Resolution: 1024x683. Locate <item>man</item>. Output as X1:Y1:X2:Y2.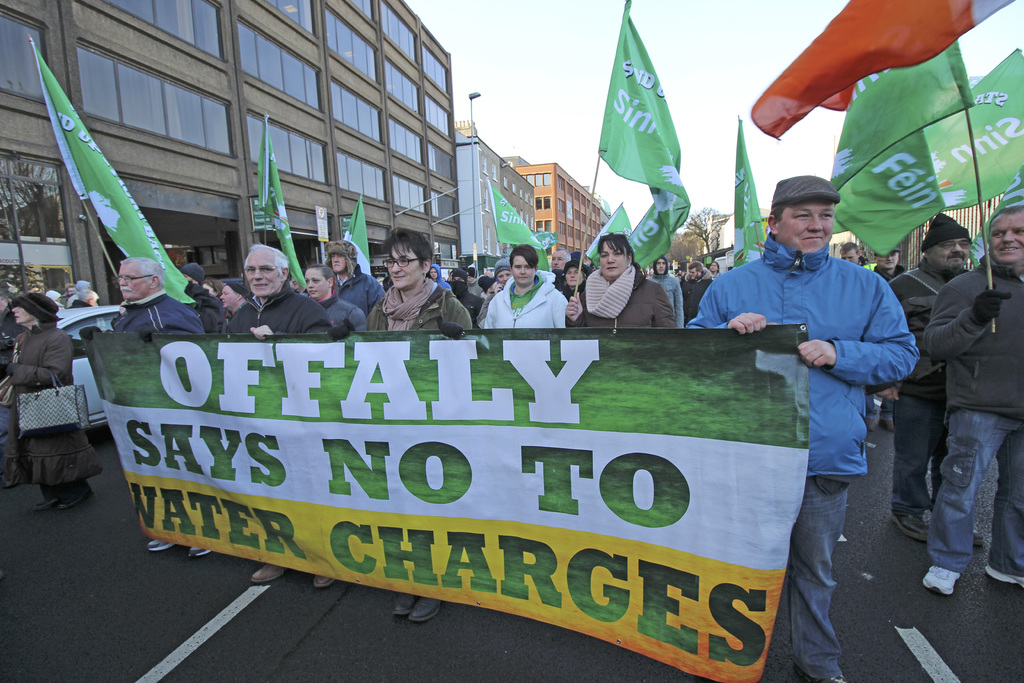
686:173:922:682.
